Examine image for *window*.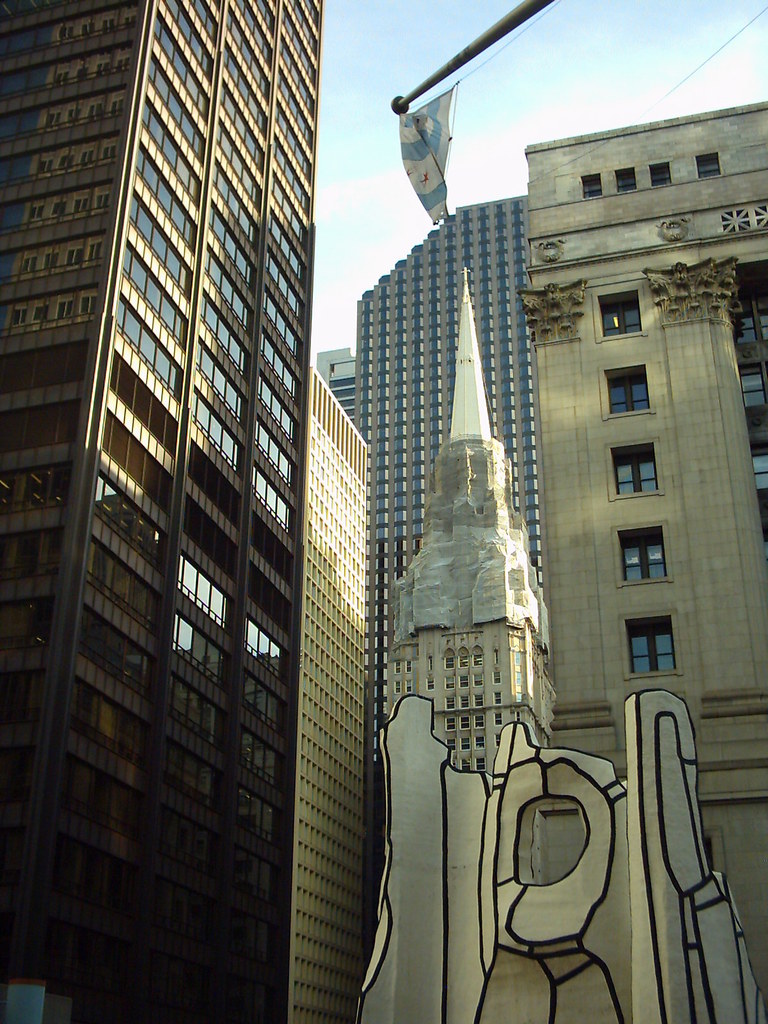
Examination result: 694/151/723/179.
